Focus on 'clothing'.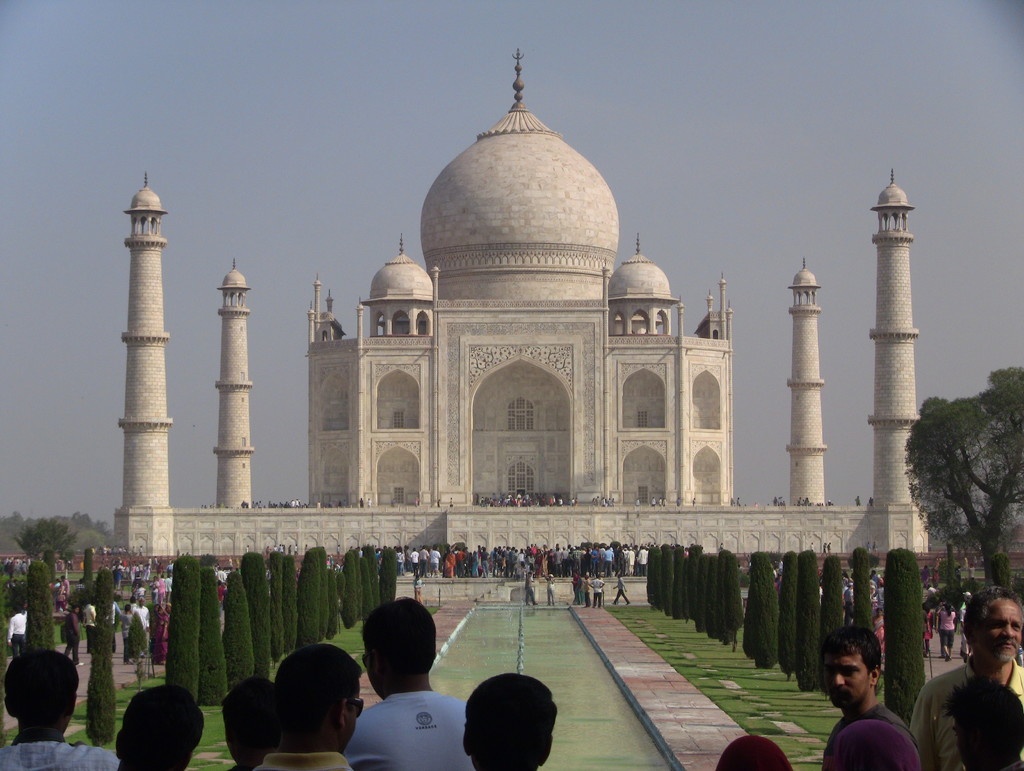
Focused at x1=415 y1=577 x2=424 y2=603.
